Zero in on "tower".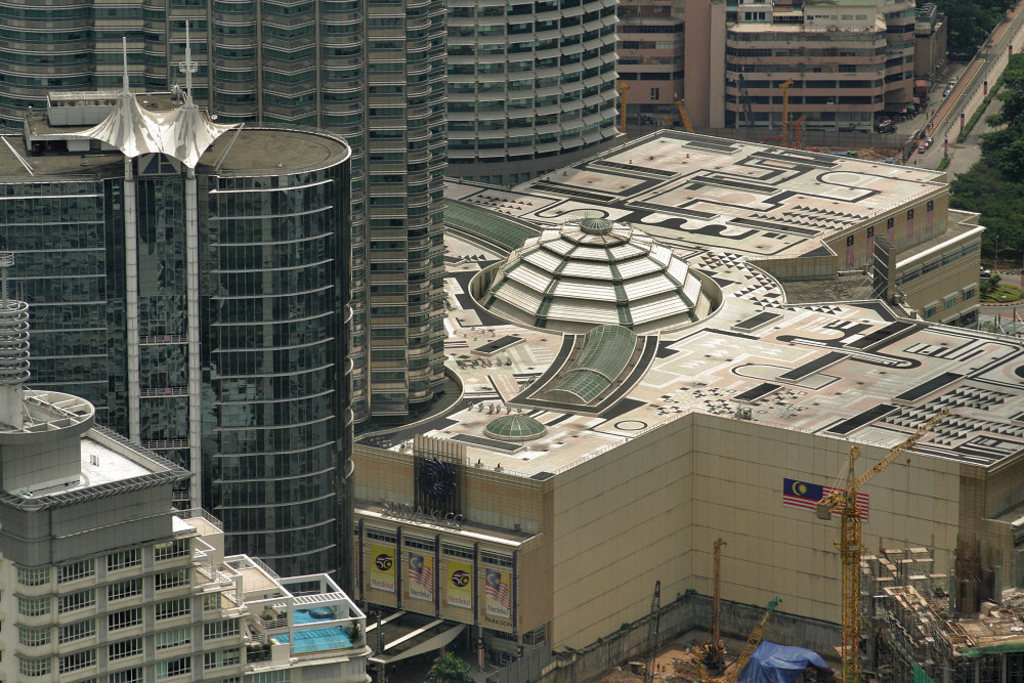
Zeroed in: <region>624, 0, 938, 144</region>.
